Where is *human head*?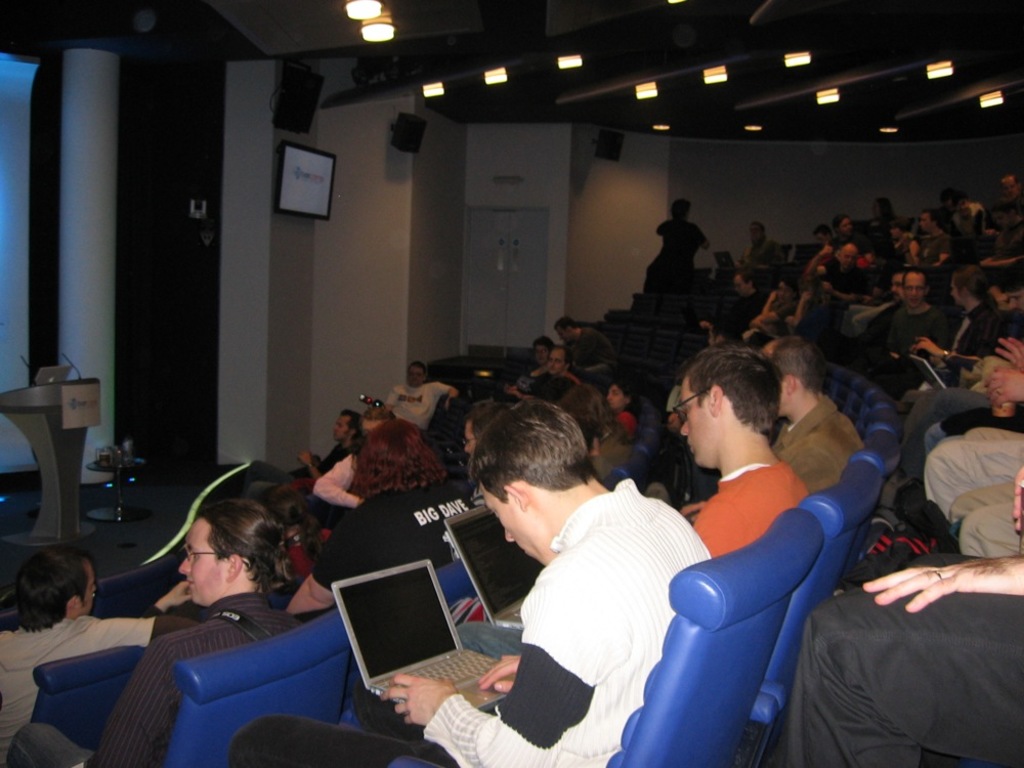
locate(833, 211, 852, 239).
